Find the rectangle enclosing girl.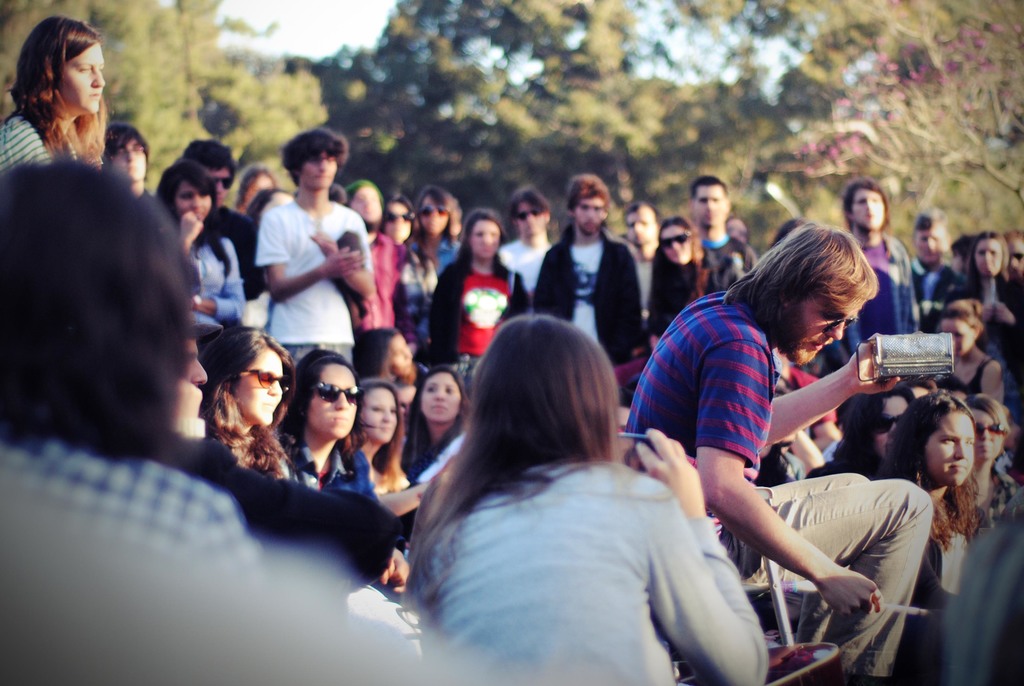
locate(0, 13, 106, 161).
